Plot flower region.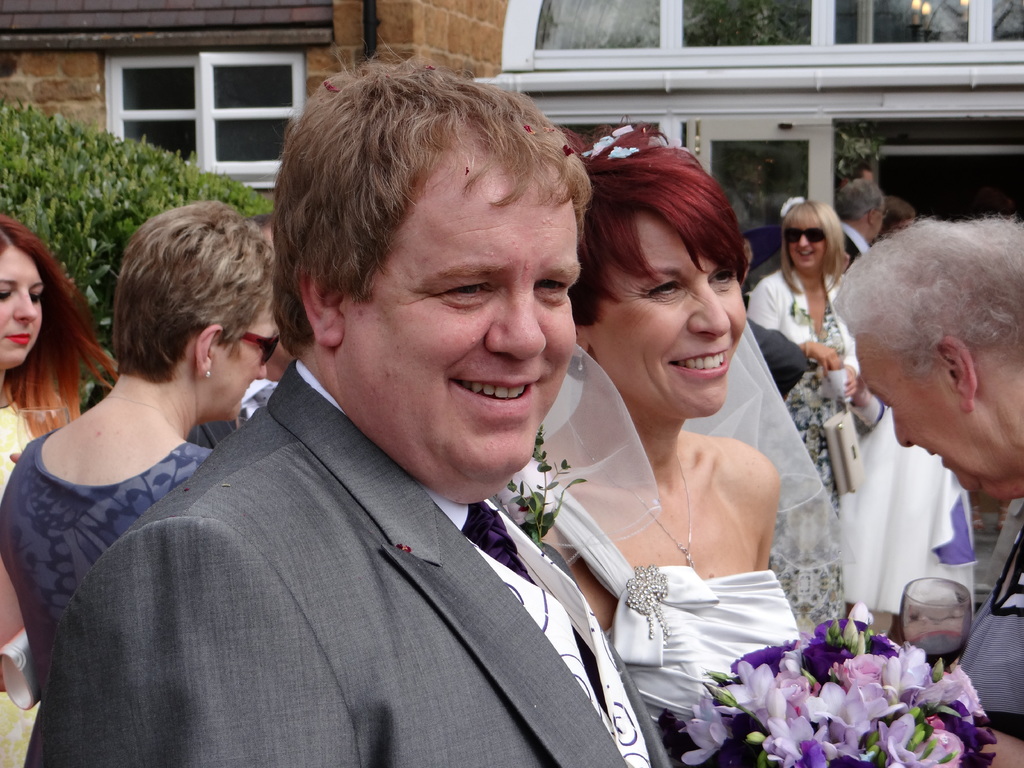
Plotted at <bbox>582, 133, 614, 157</bbox>.
